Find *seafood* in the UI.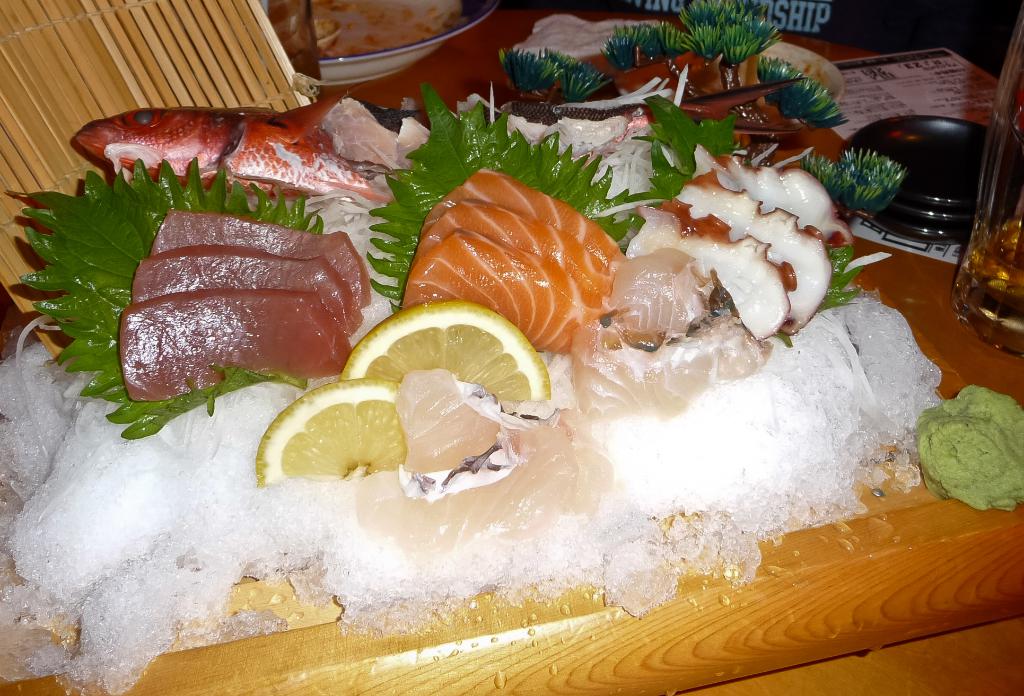
UI element at x1=568, y1=326, x2=774, y2=425.
